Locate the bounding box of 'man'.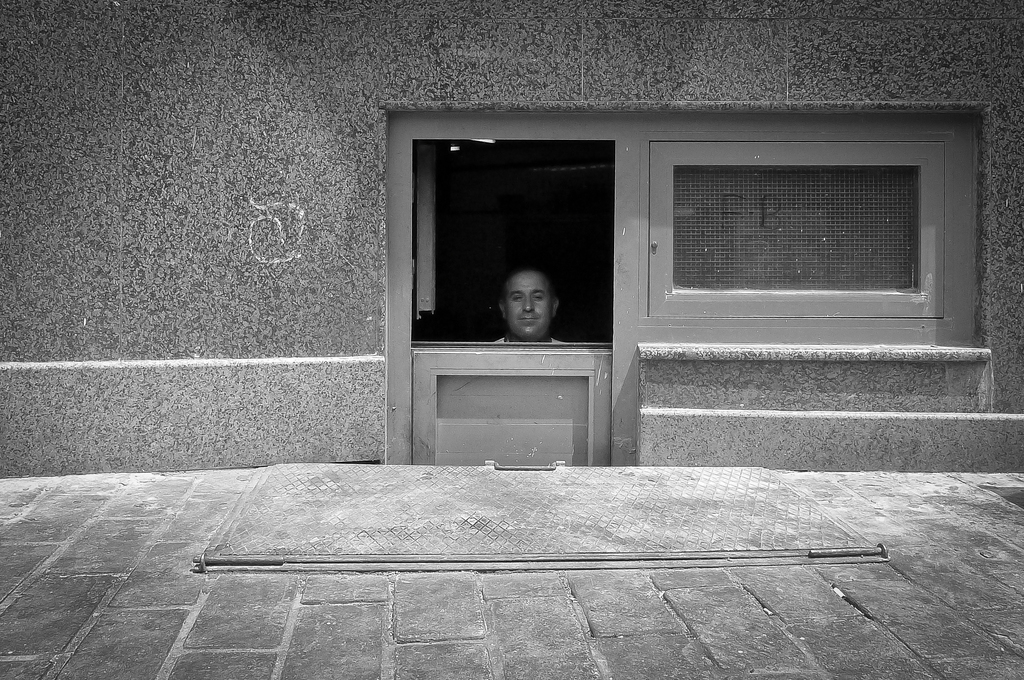
Bounding box: 497:266:569:341.
